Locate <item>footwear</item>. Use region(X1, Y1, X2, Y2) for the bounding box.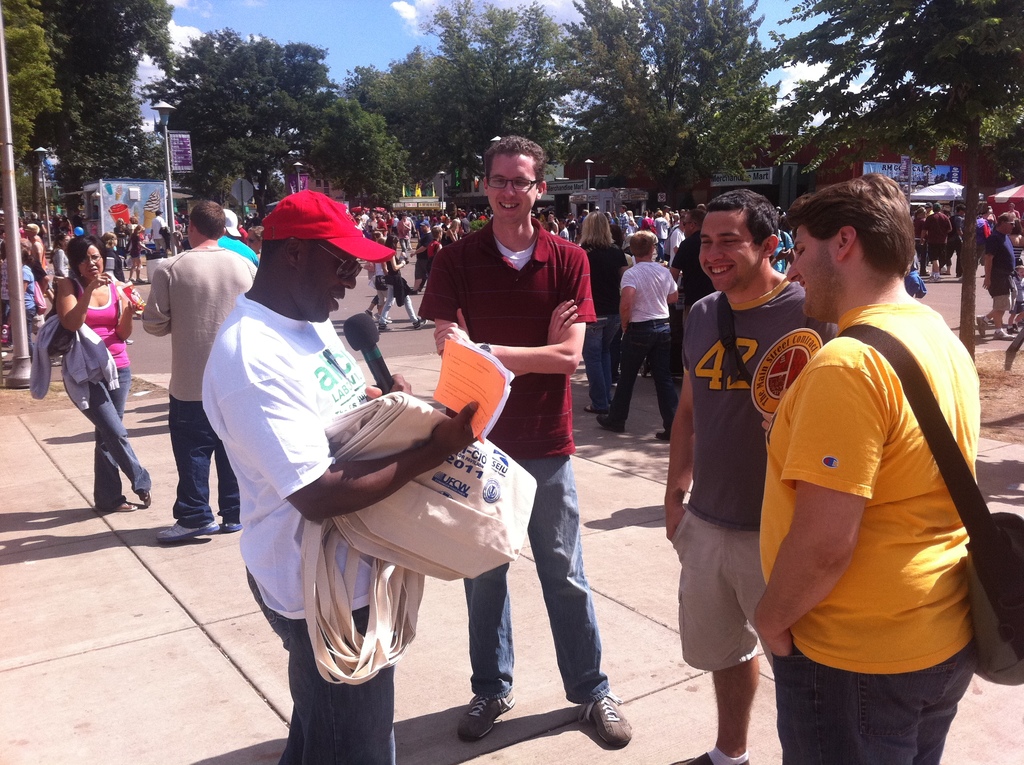
region(581, 695, 637, 748).
